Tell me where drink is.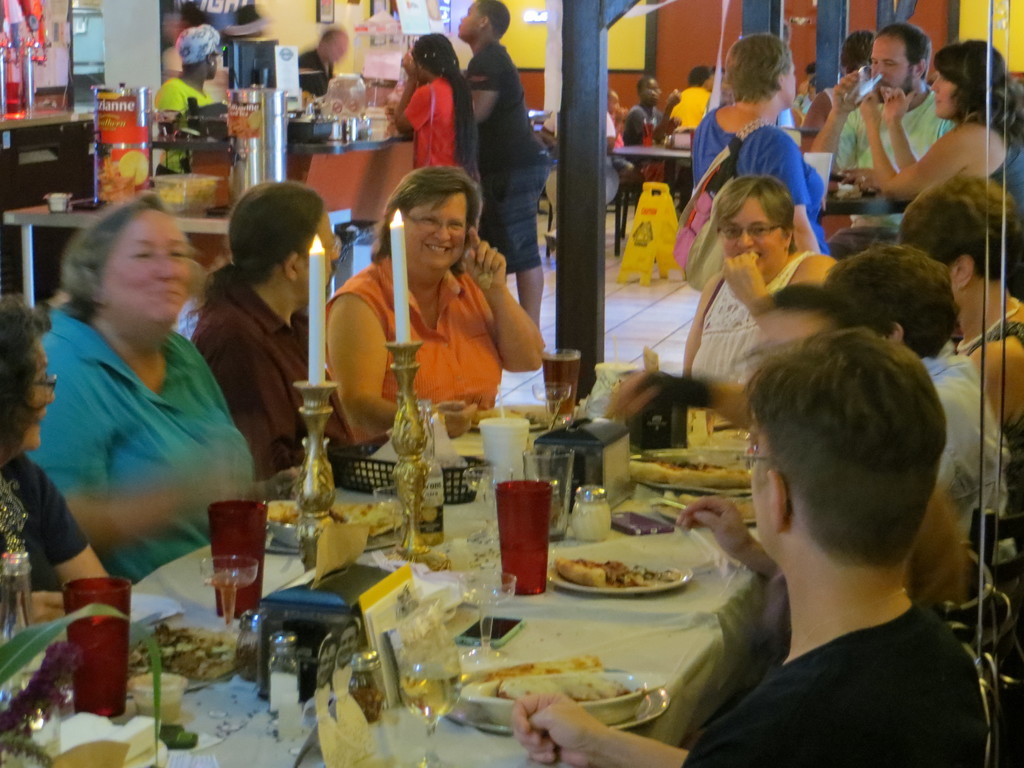
drink is at (201, 577, 247, 607).
